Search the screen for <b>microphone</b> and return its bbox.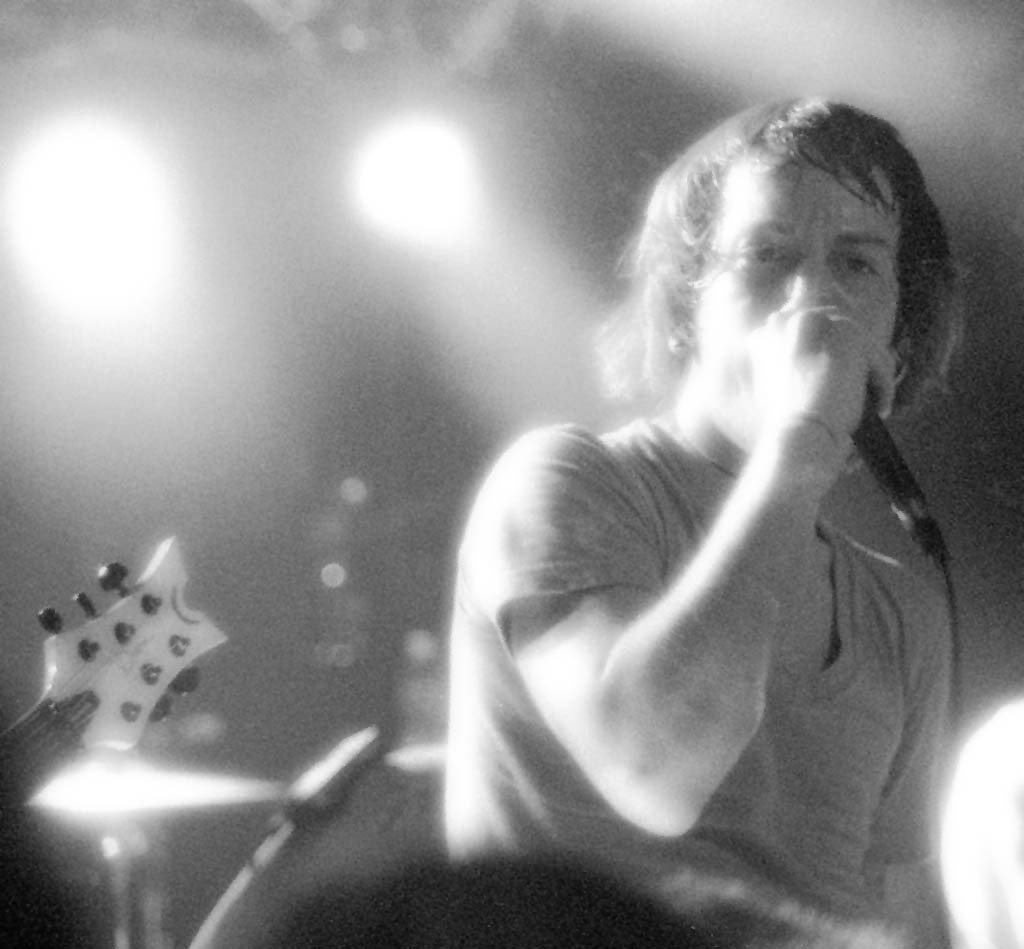
Found: (x1=849, y1=395, x2=933, y2=529).
